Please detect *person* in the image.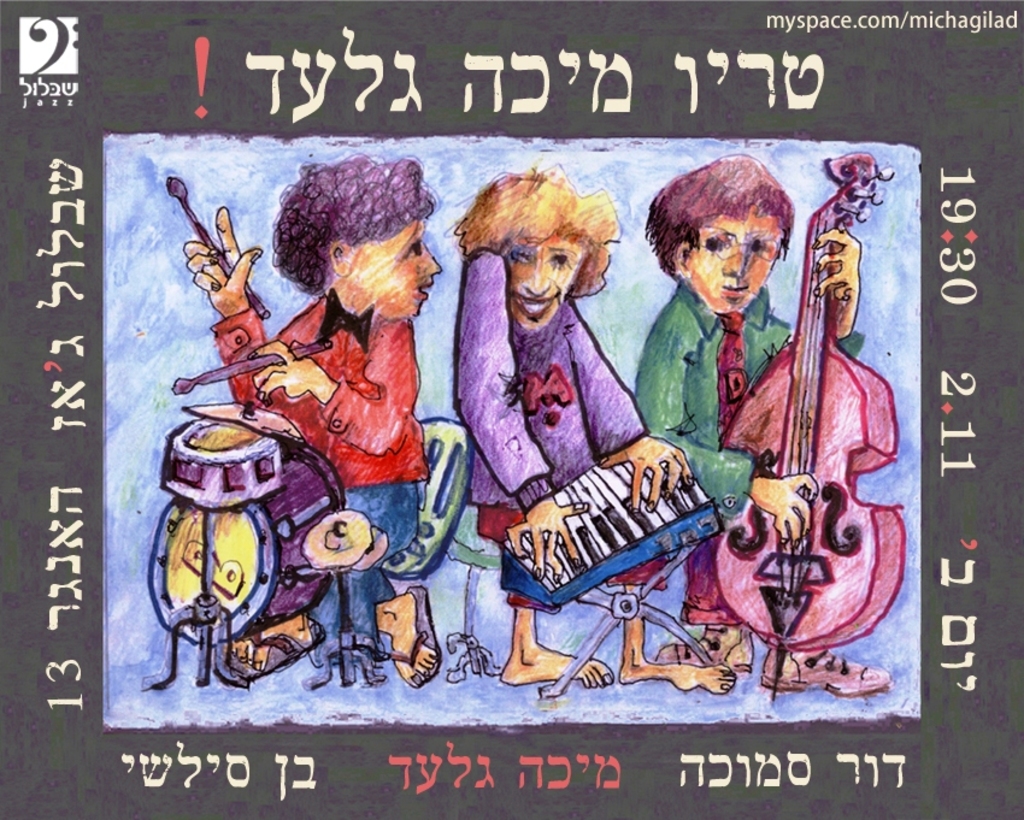
[172,151,434,647].
